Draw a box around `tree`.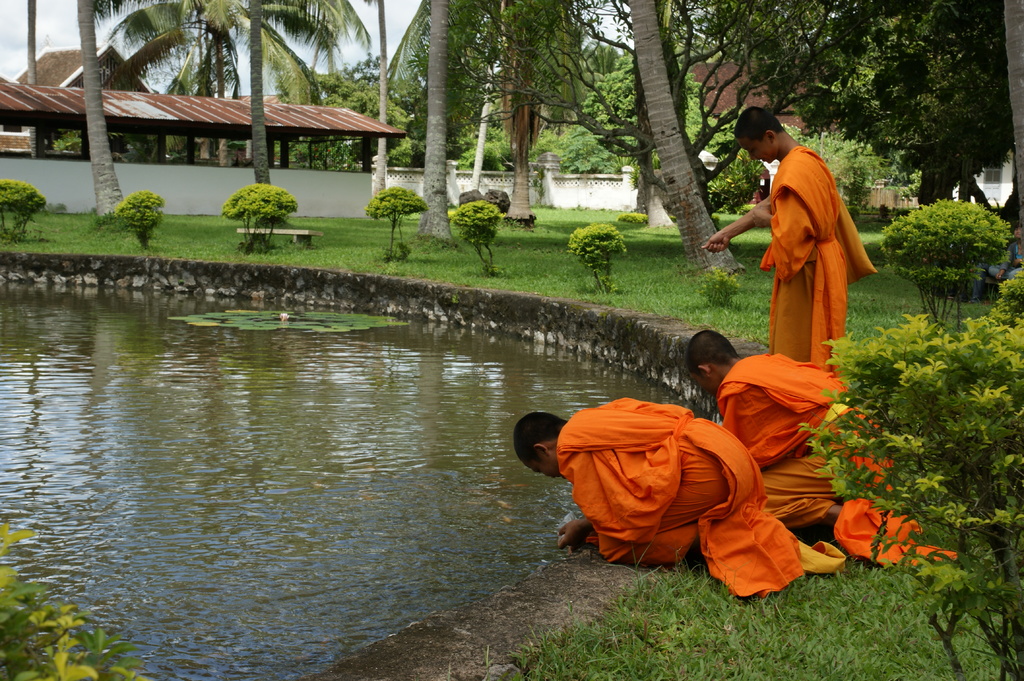
(x1=1003, y1=0, x2=1023, y2=242).
